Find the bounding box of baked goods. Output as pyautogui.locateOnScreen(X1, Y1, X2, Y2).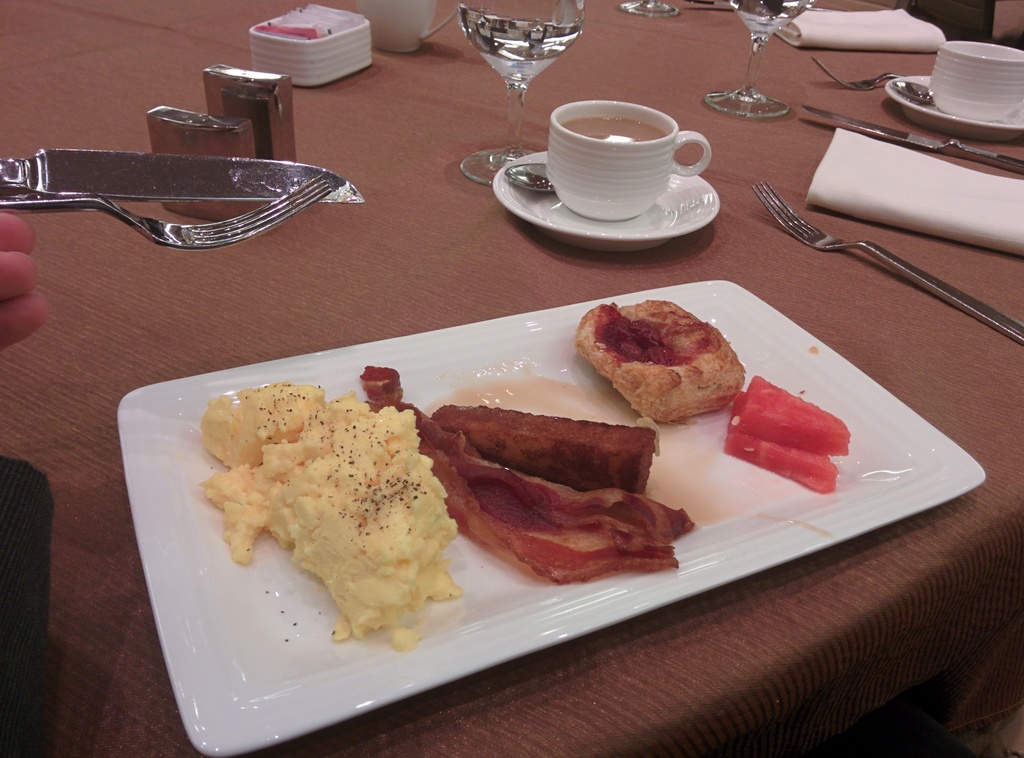
pyautogui.locateOnScreen(578, 302, 742, 425).
